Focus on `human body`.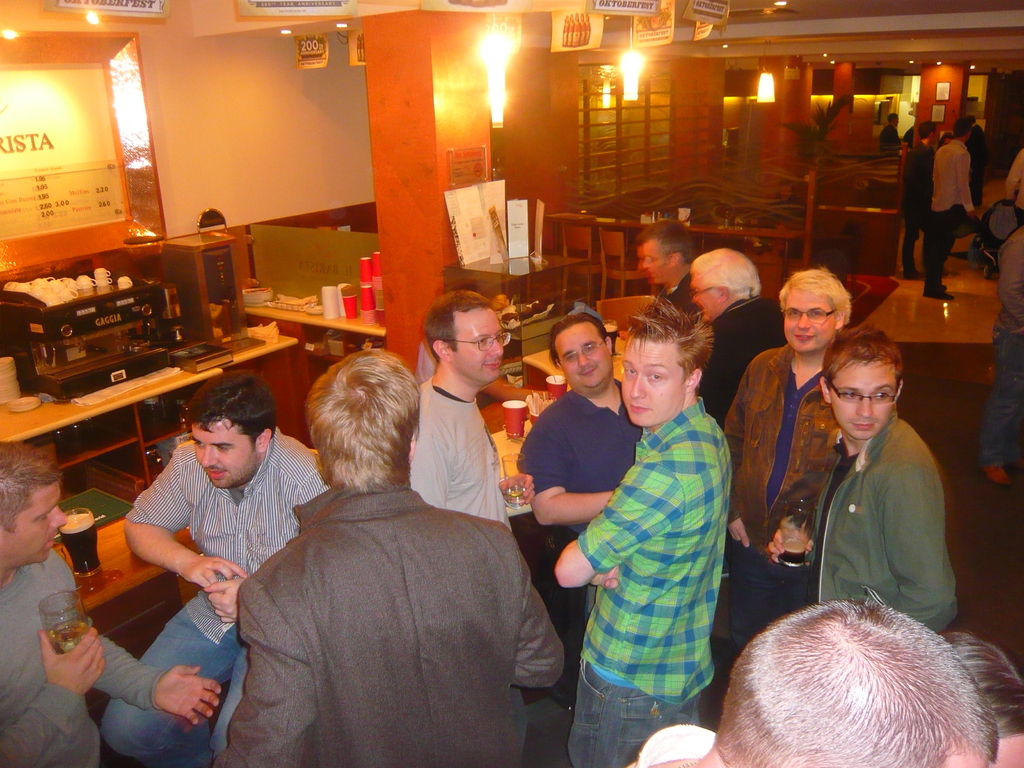
Focused at [x1=717, y1=266, x2=855, y2=646].
